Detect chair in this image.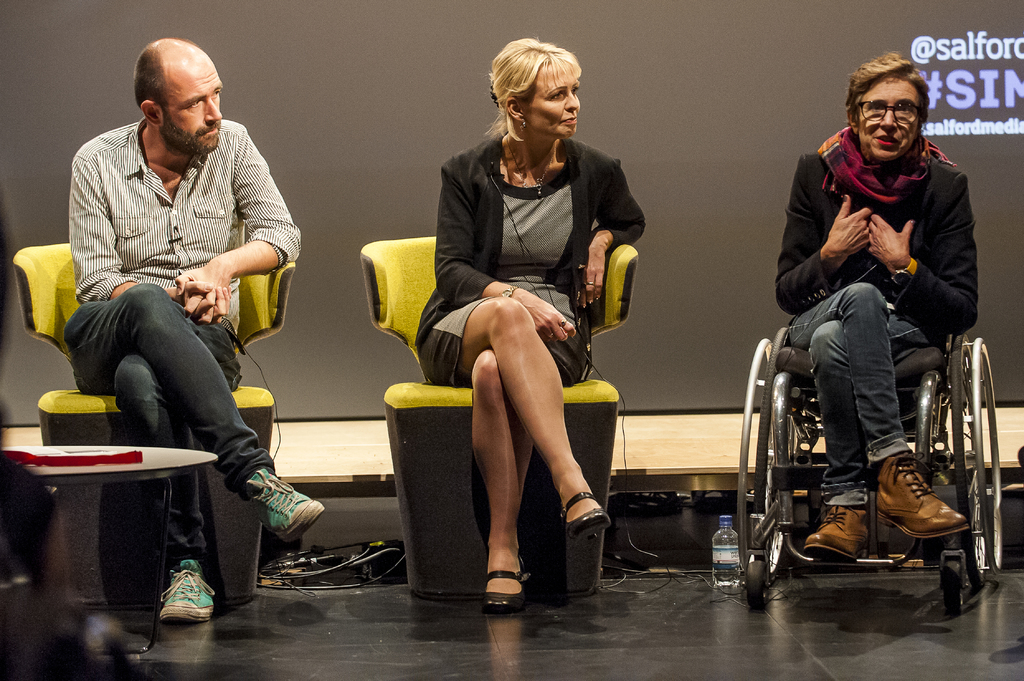
Detection: {"left": 384, "top": 255, "right": 643, "bottom": 606}.
